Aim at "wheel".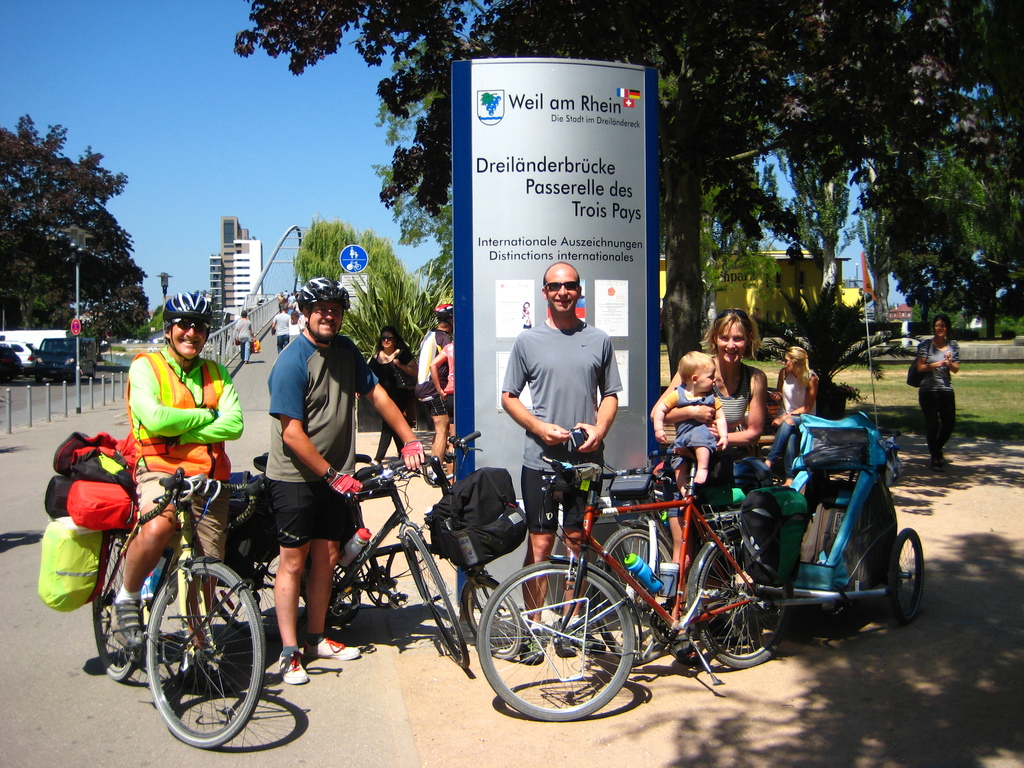
Aimed at 477/559/637/720.
